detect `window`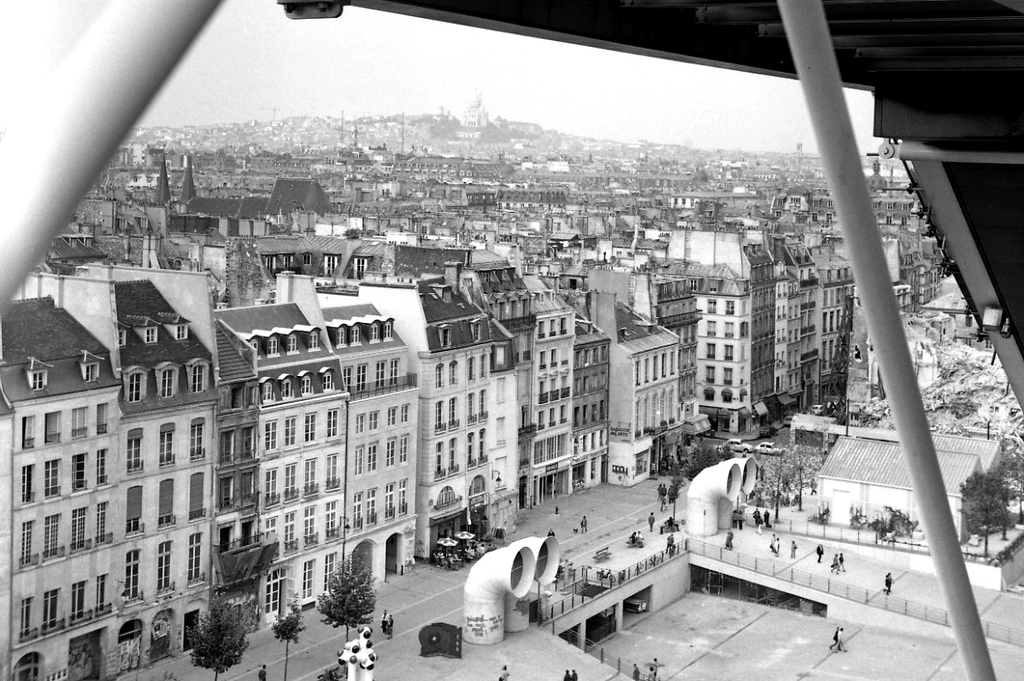
box(266, 420, 275, 448)
